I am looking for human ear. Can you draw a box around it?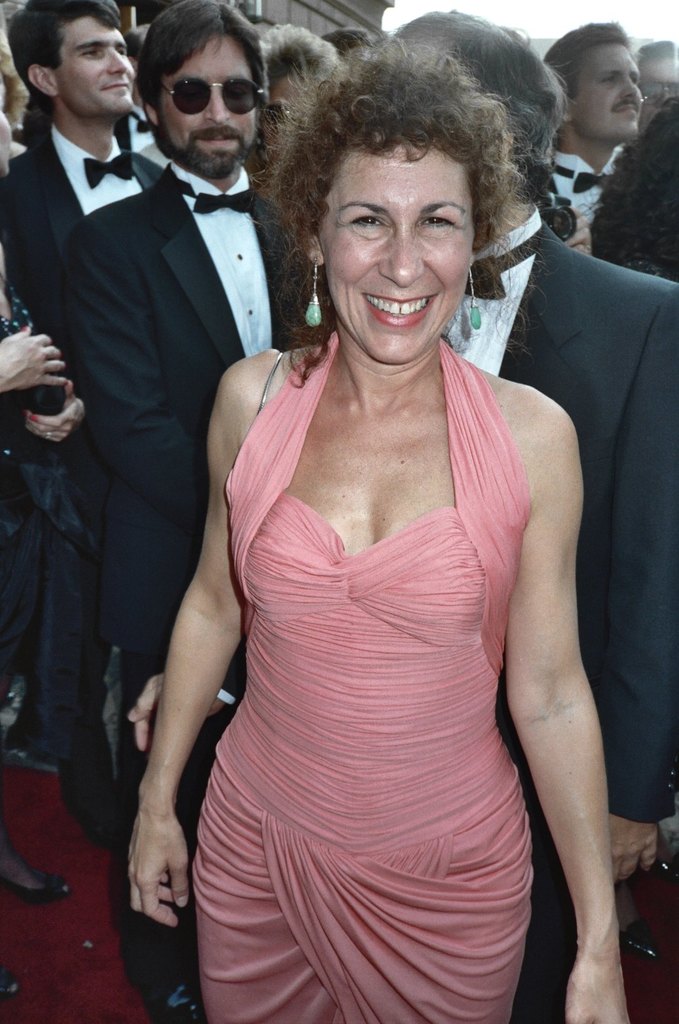
Sure, the bounding box is pyautogui.locateOnScreen(141, 96, 159, 130).
